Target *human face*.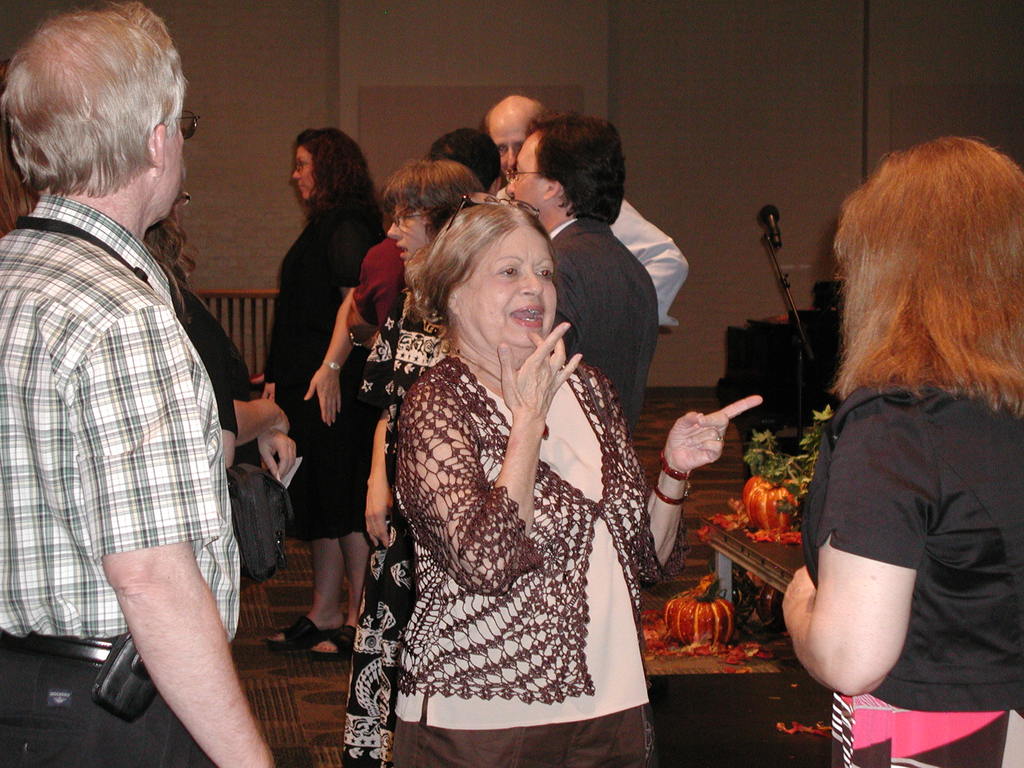
Target region: <box>292,146,317,200</box>.
